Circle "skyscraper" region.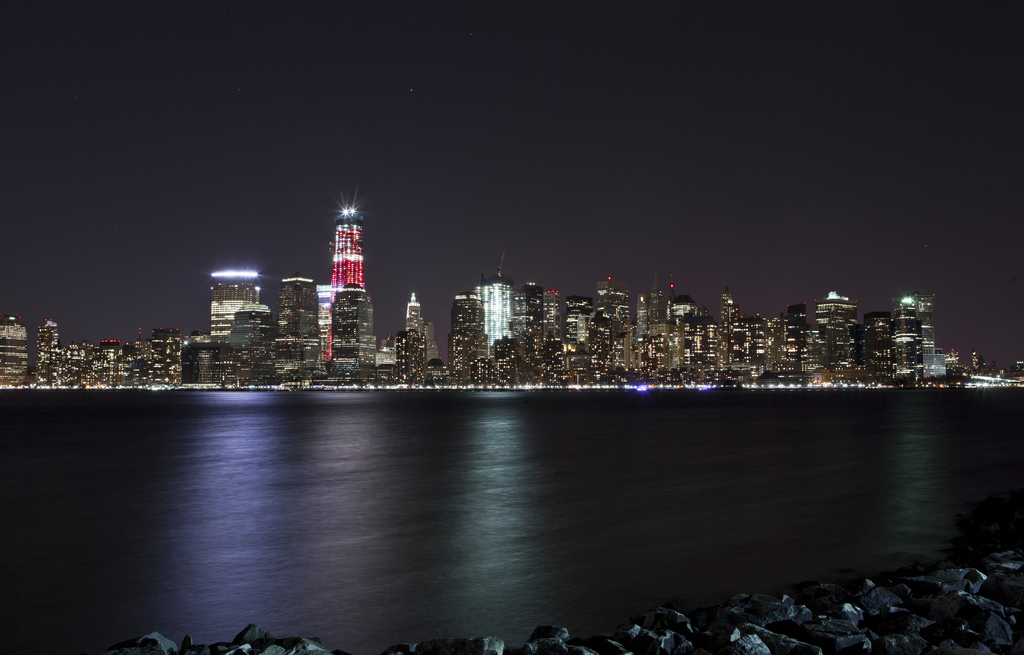
Region: x1=402 y1=291 x2=441 y2=373.
